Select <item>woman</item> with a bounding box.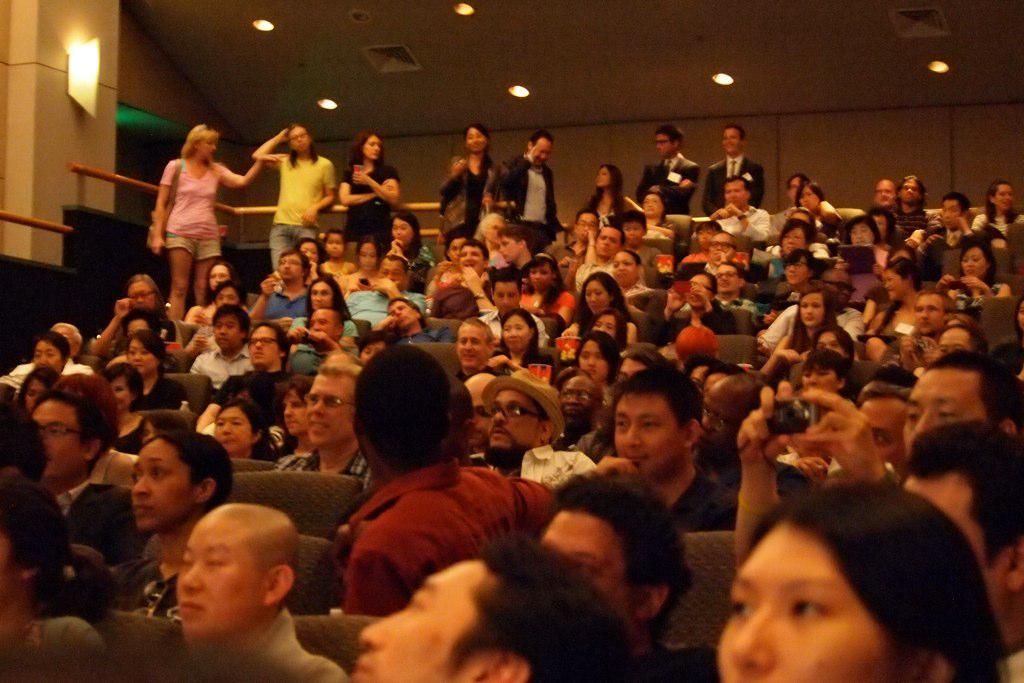
(x1=868, y1=261, x2=922, y2=337).
